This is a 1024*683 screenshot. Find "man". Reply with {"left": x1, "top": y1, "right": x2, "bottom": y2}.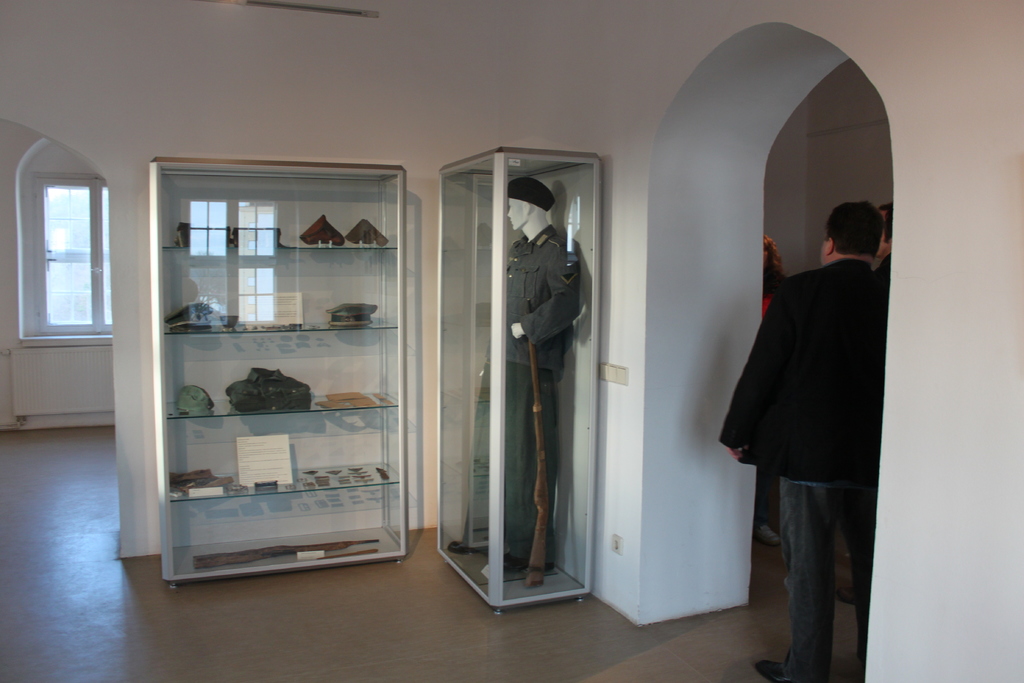
{"left": 449, "top": 177, "right": 579, "bottom": 575}.
